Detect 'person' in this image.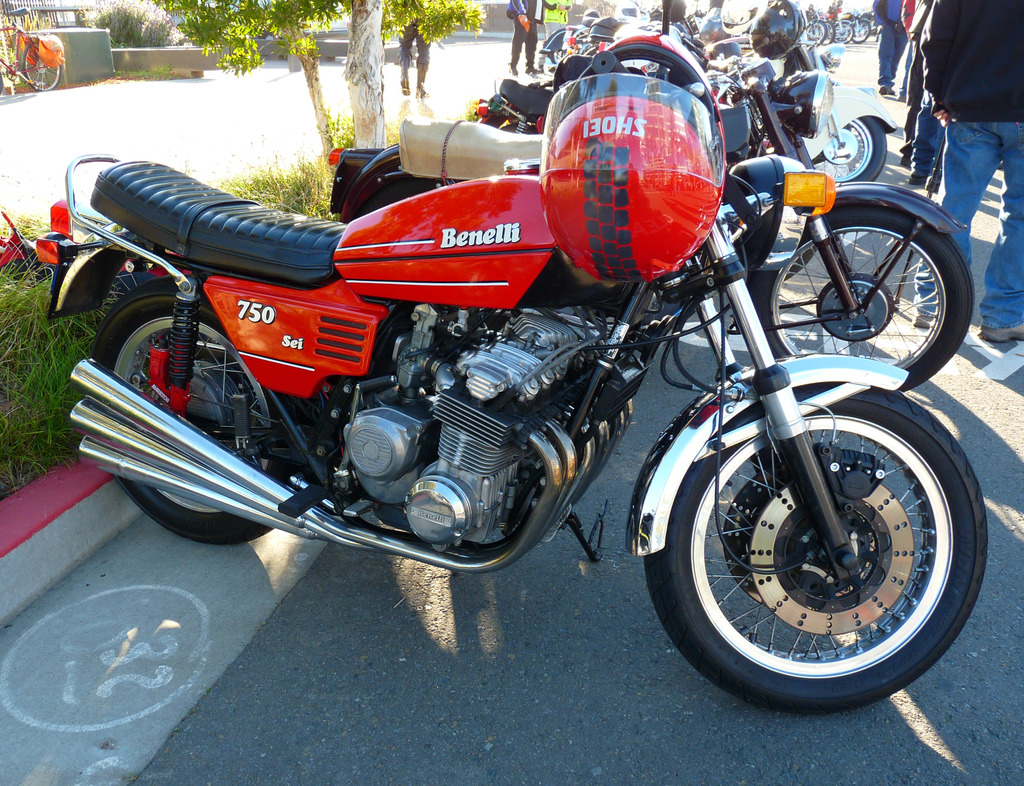
Detection: left=870, top=0, right=906, bottom=99.
